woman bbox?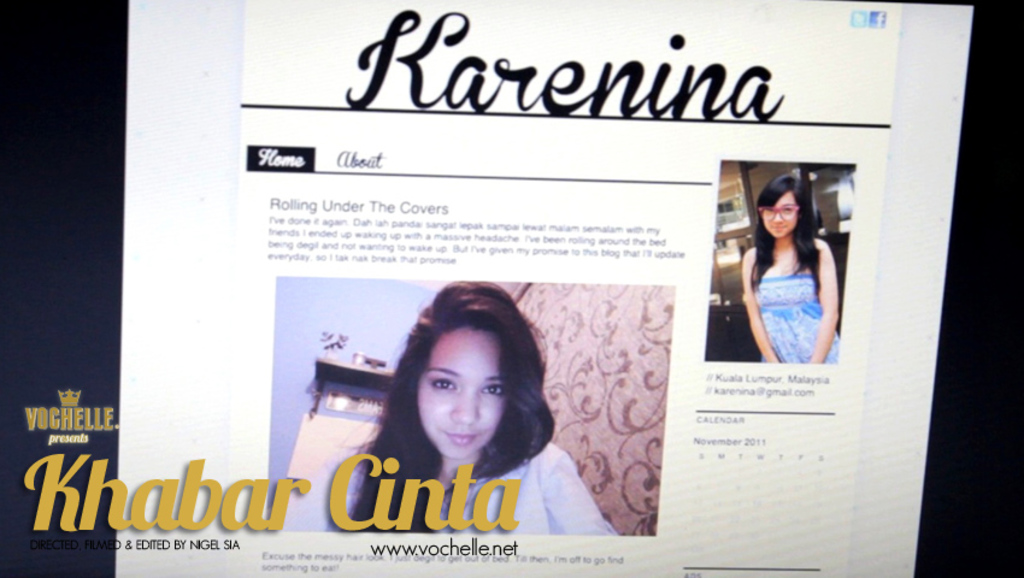
pyautogui.locateOnScreen(332, 282, 589, 537)
